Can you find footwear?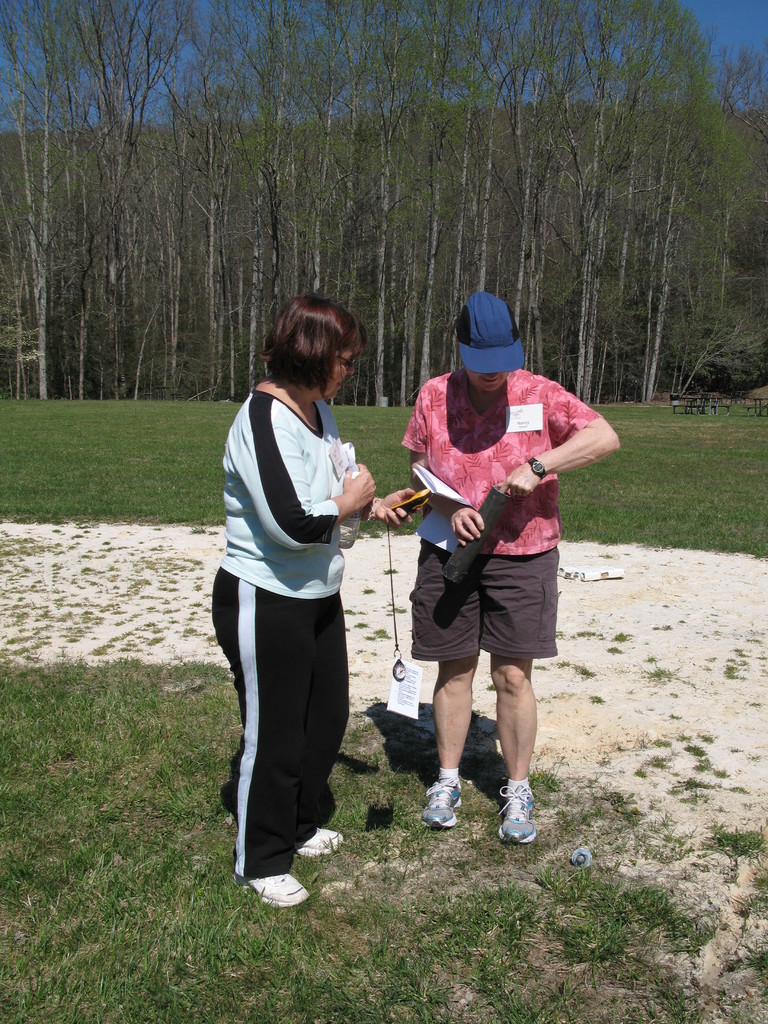
Yes, bounding box: 230 869 312 906.
